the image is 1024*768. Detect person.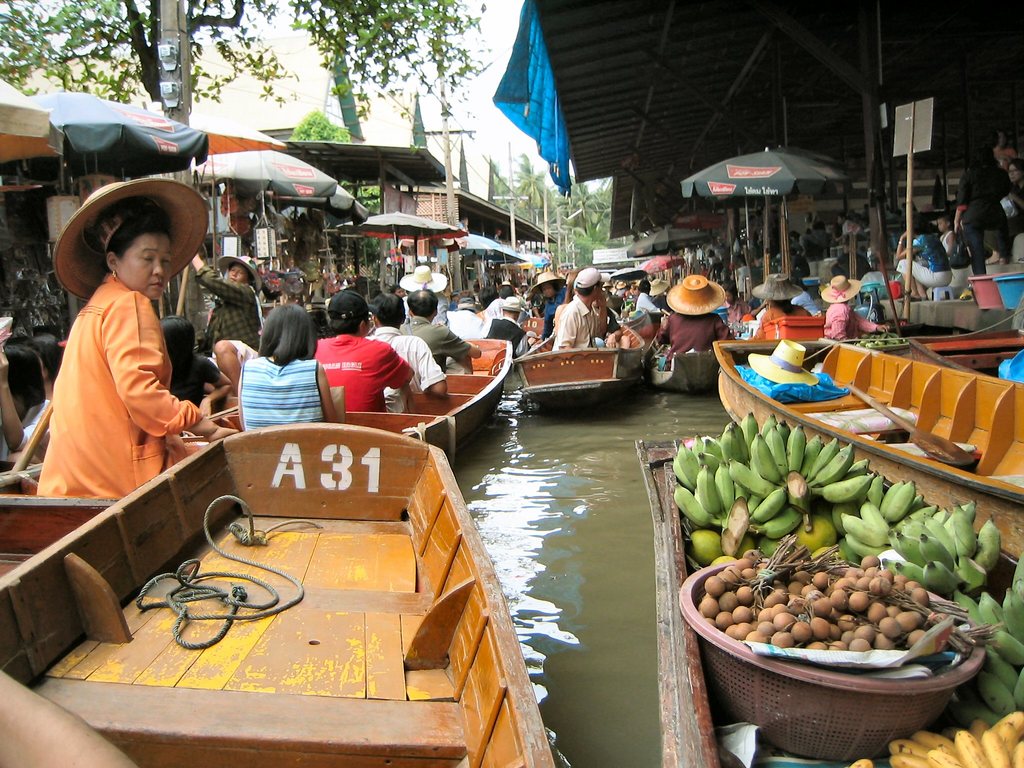
Detection: Rect(655, 273, 734, 355).
